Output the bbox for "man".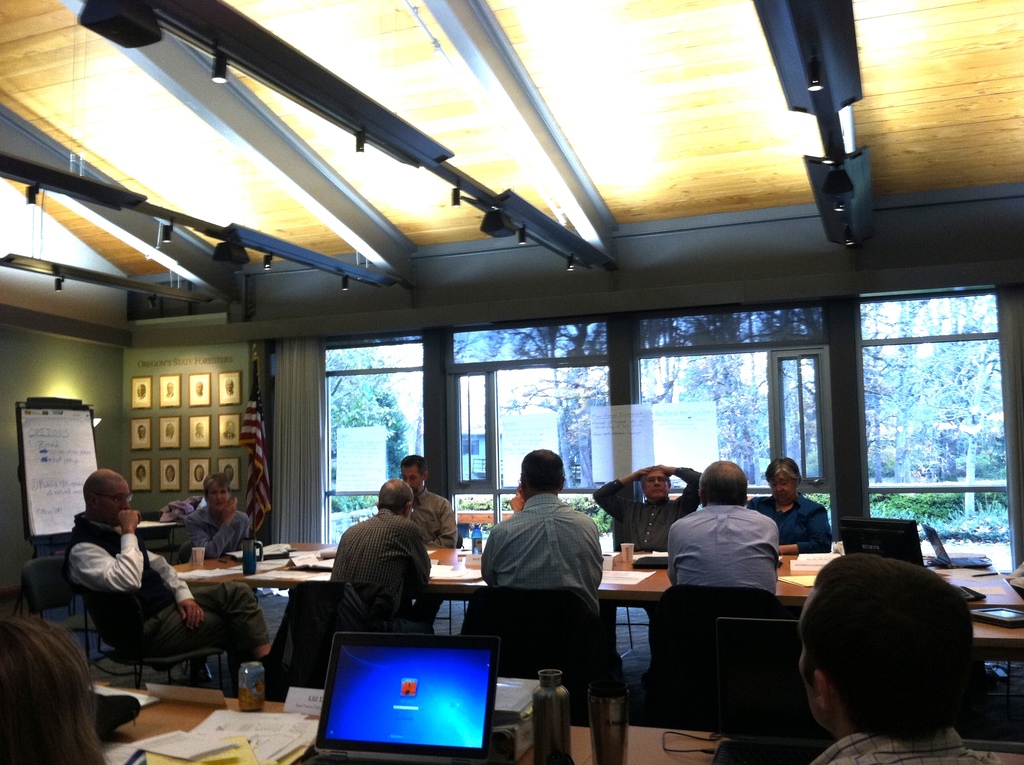
BBox(184, 477, 278, 668).
